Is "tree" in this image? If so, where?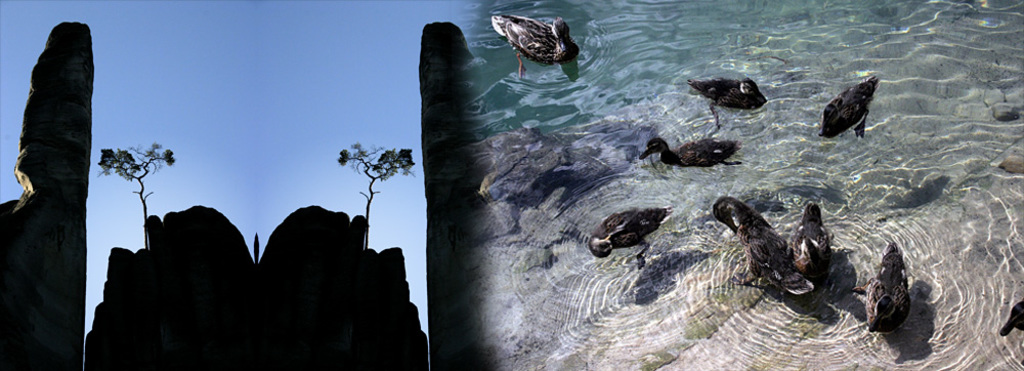
Yes, at 335, 137, 416, 244.
